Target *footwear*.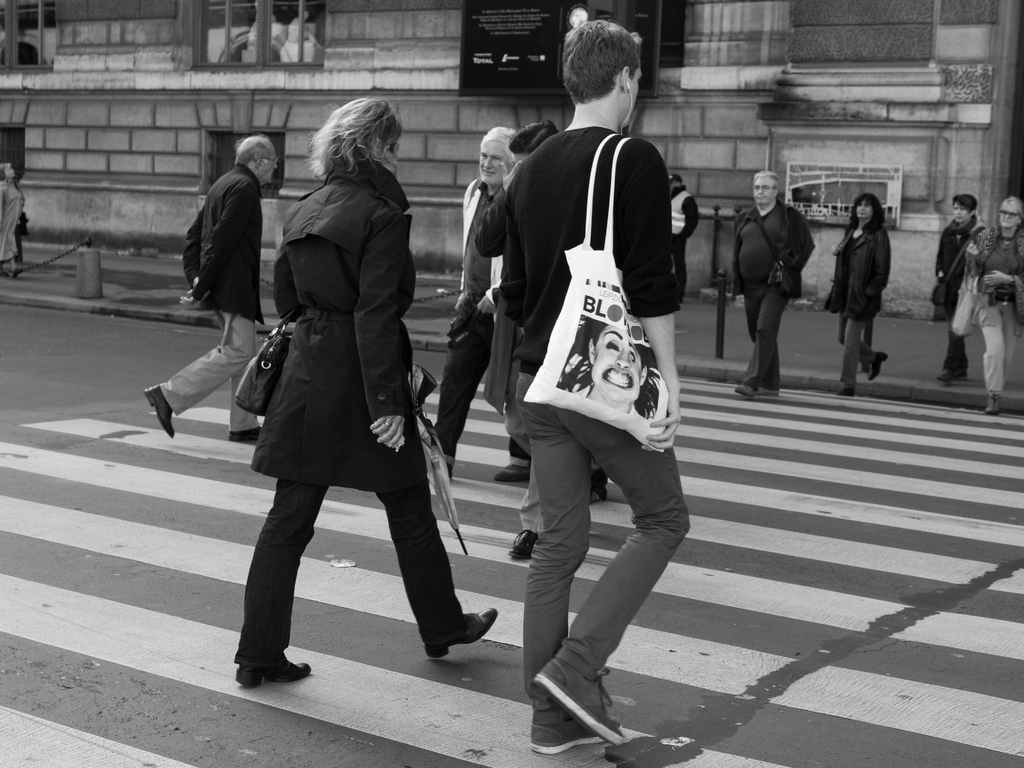
Target region: (x1=228, y1=657, x2=316, y2=689).
